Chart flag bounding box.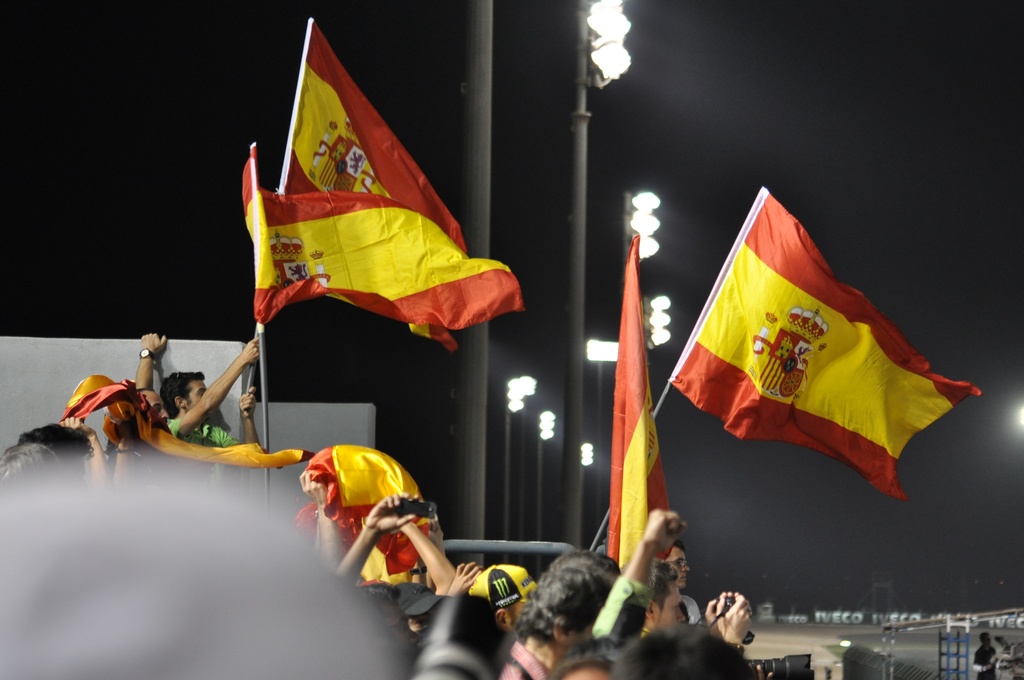
Charted: box(46, 368, 323, 462).
